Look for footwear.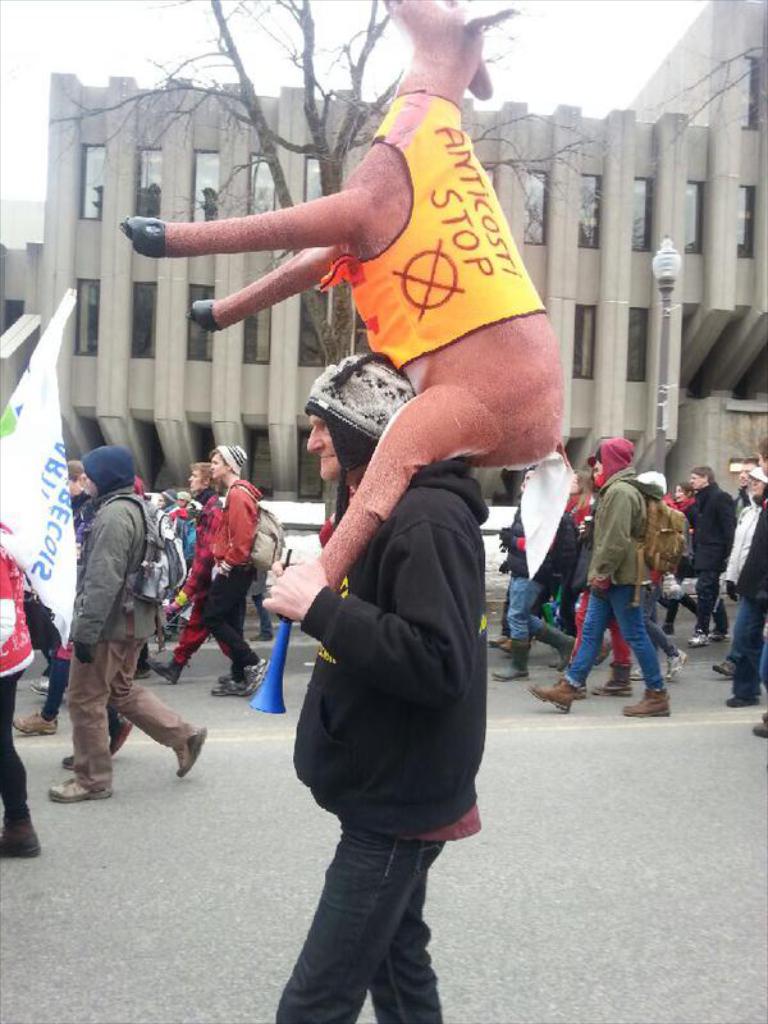
Found: detection(536, 625, 575, 669).
